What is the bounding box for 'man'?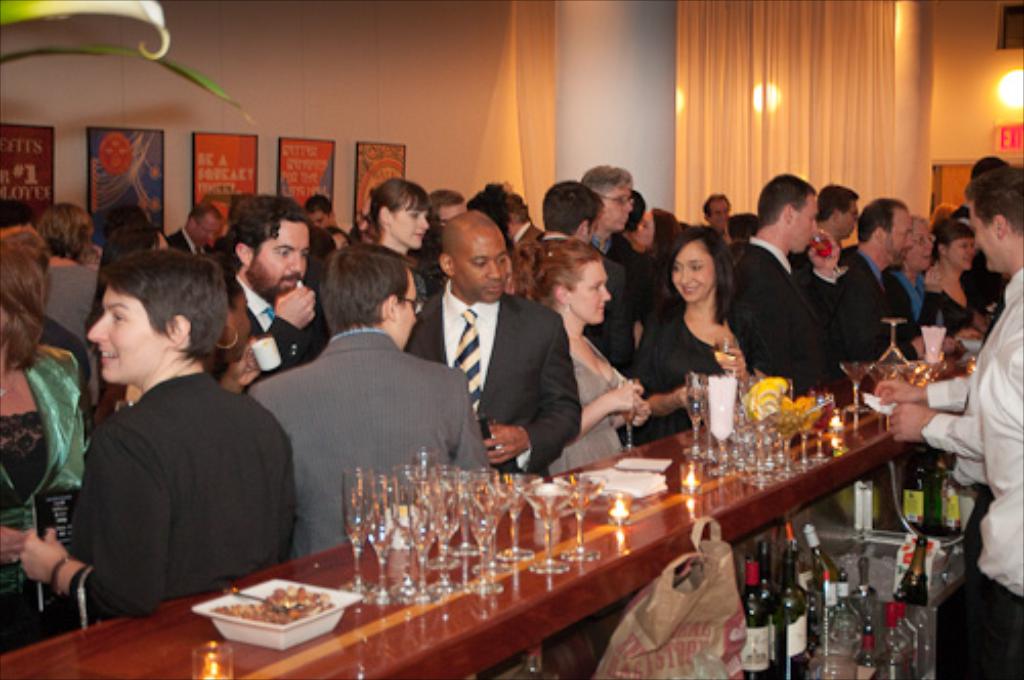
[707, 184, 735, 227].
